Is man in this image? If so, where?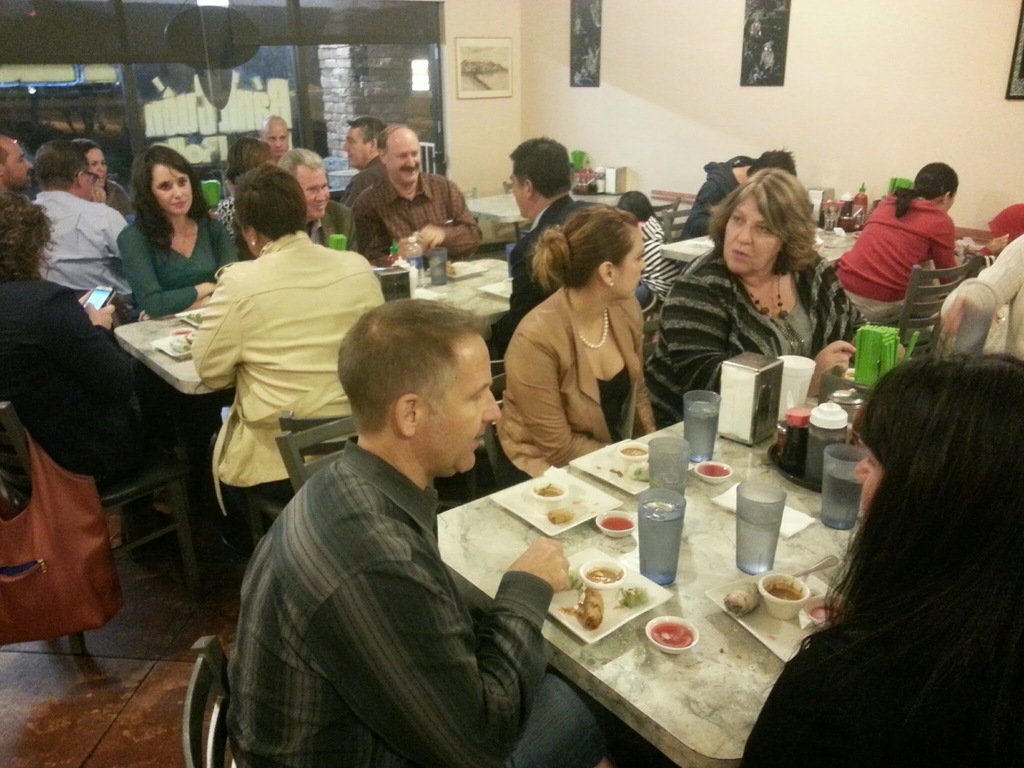
Yes, at 487 131 595 358.
